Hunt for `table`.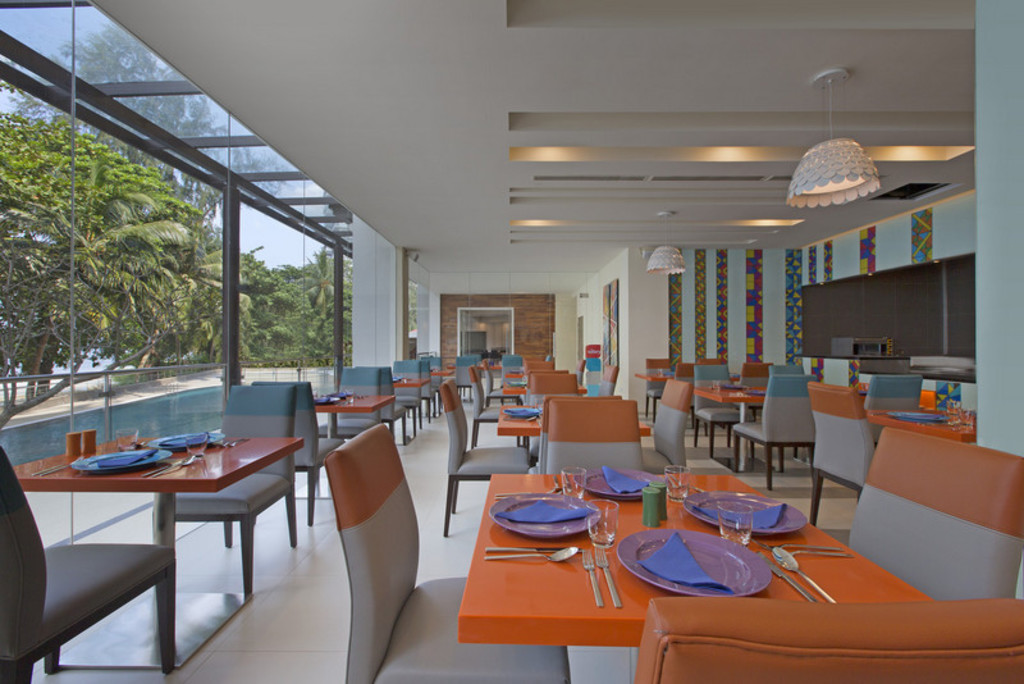
Hunted down at bbox=(500, 371, 530, 384).
